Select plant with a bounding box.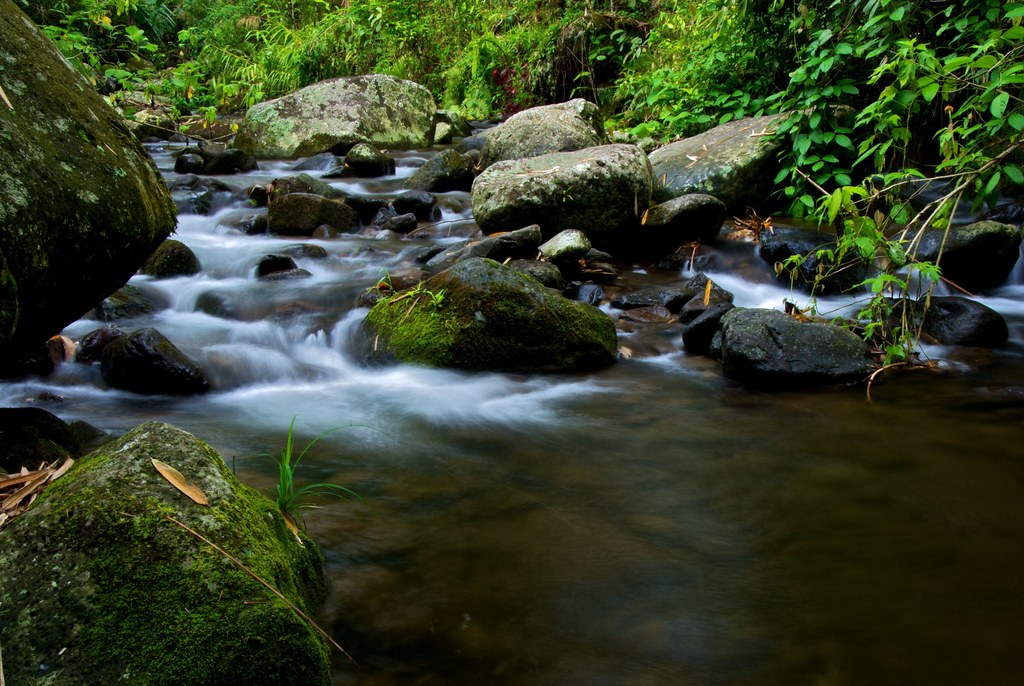
crop(89, 140, 108, 154).
